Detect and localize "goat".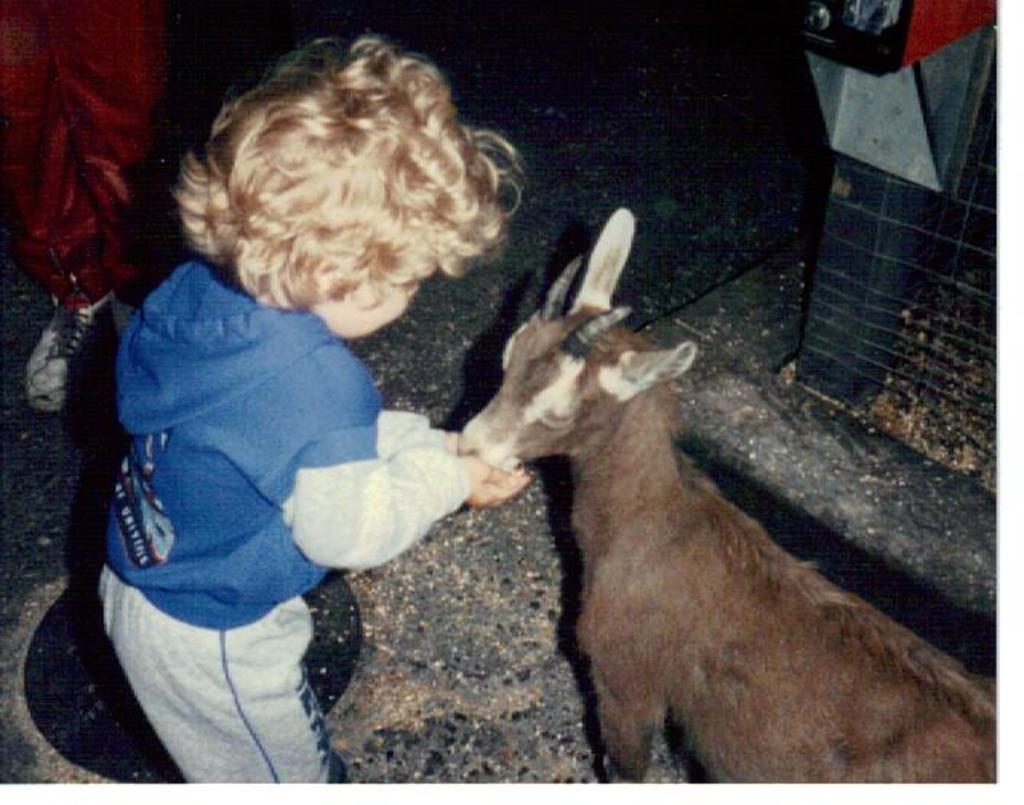
Localized at x1=454, y1=206, x2=1004, y2=791.
